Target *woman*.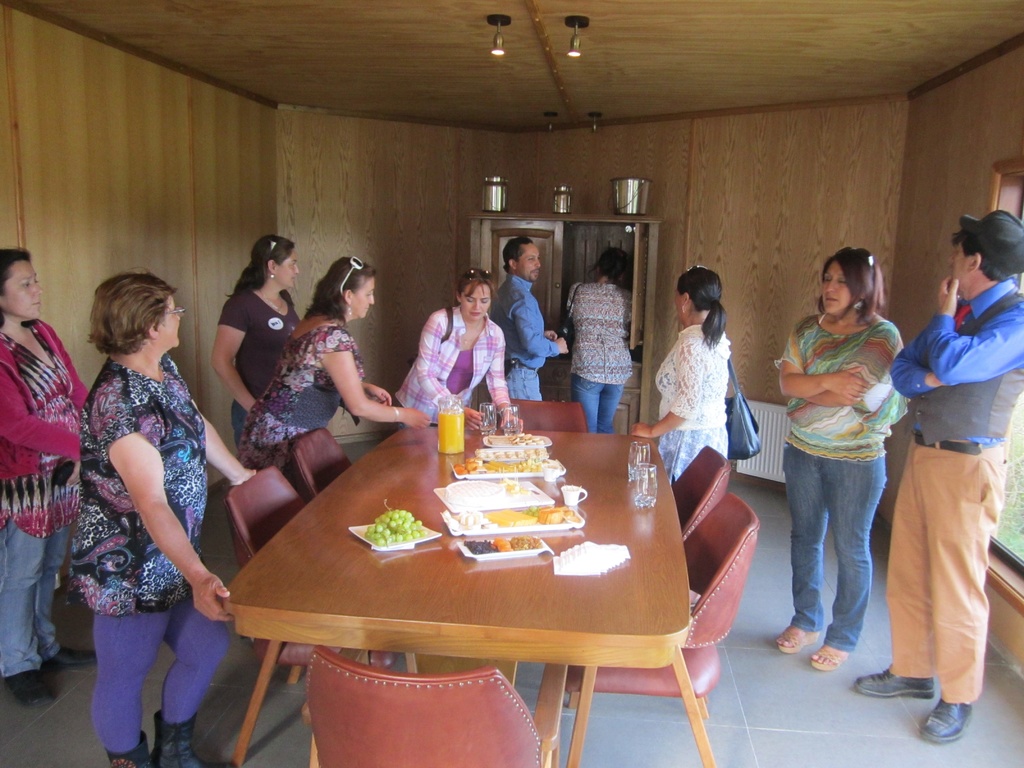
Target region: 636,265,737,488.
